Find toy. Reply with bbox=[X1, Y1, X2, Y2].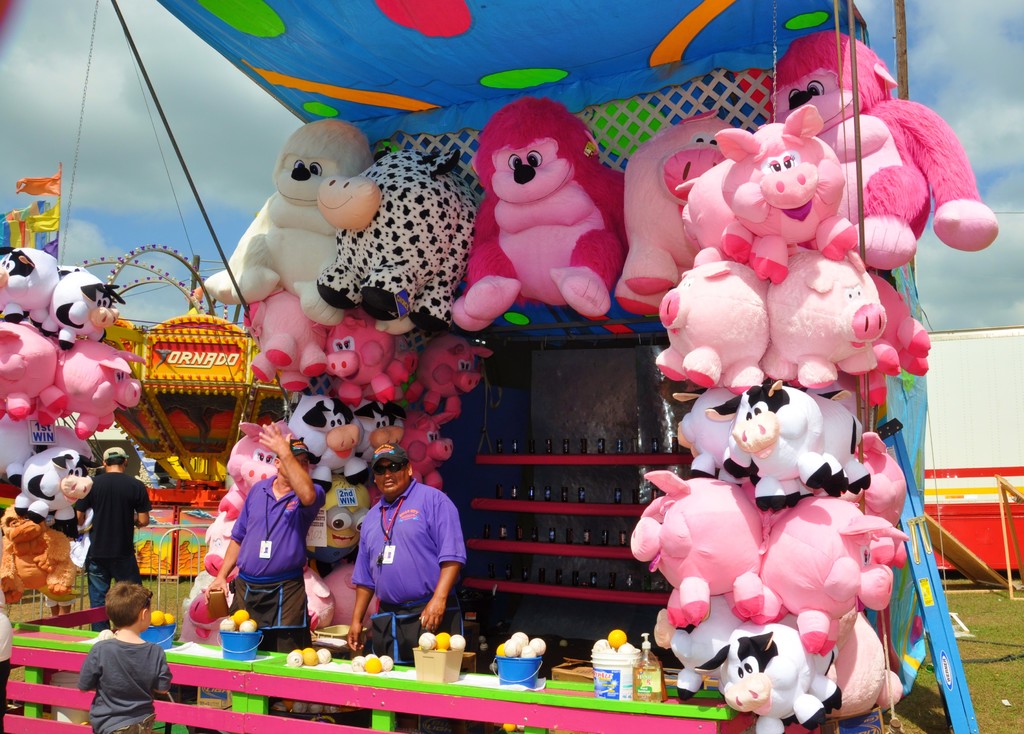
bbox=[36, 338, 147, 437].
